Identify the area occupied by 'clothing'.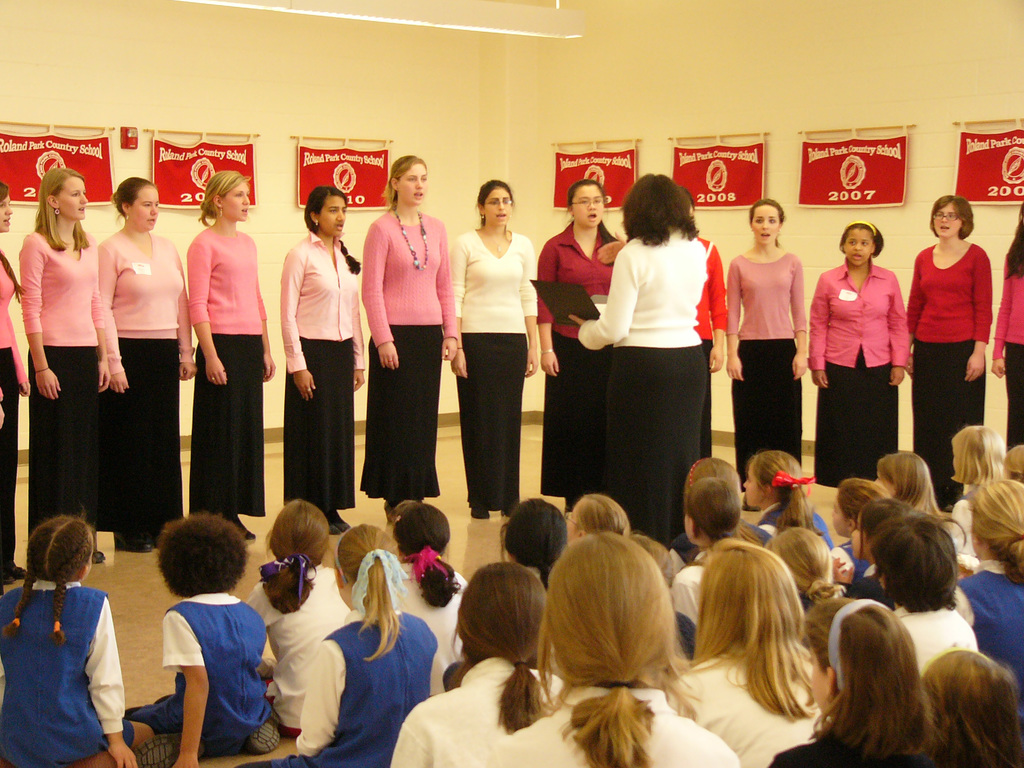
Area: rect(680, 559, 723, 667).
